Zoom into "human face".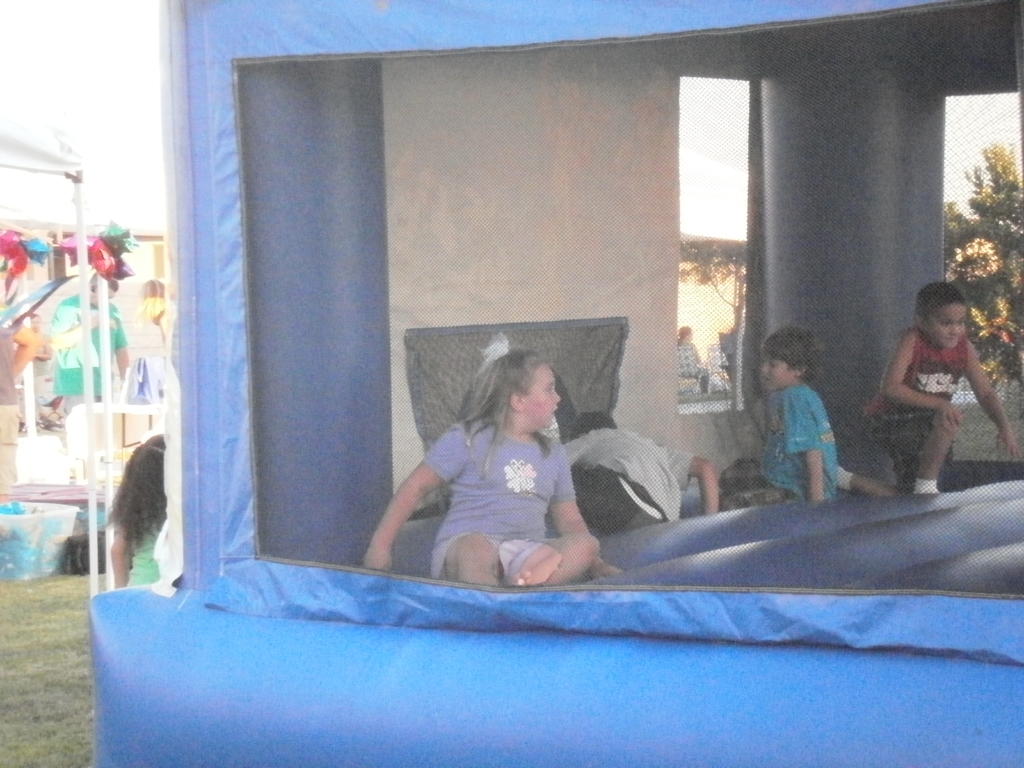
Zoom target: locate(521, 365, 558, 426).
